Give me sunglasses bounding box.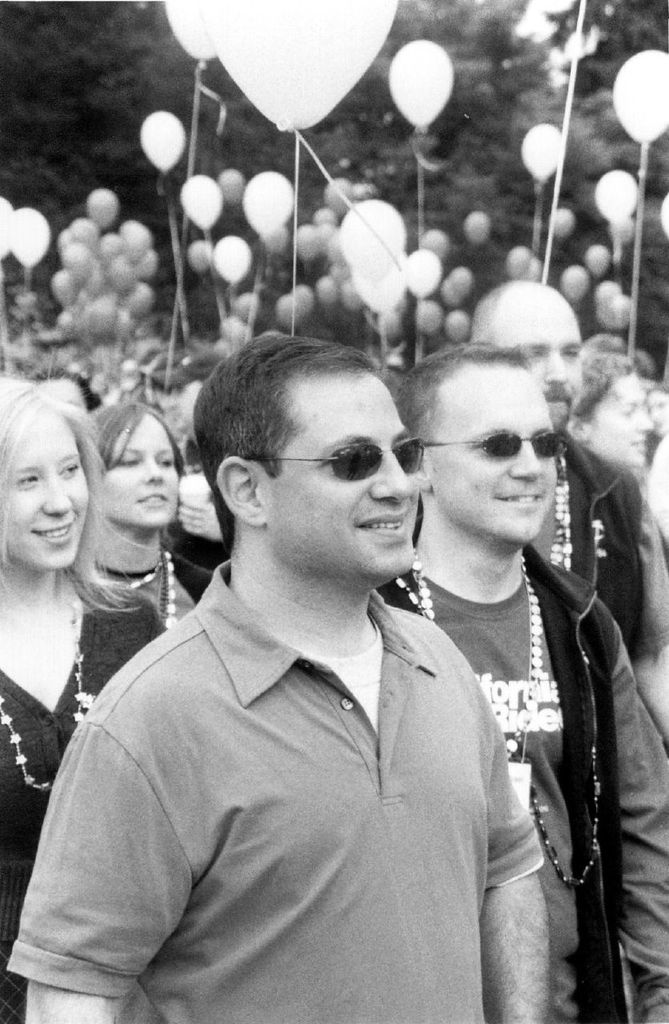
locate(422, 435, 567, 456).
